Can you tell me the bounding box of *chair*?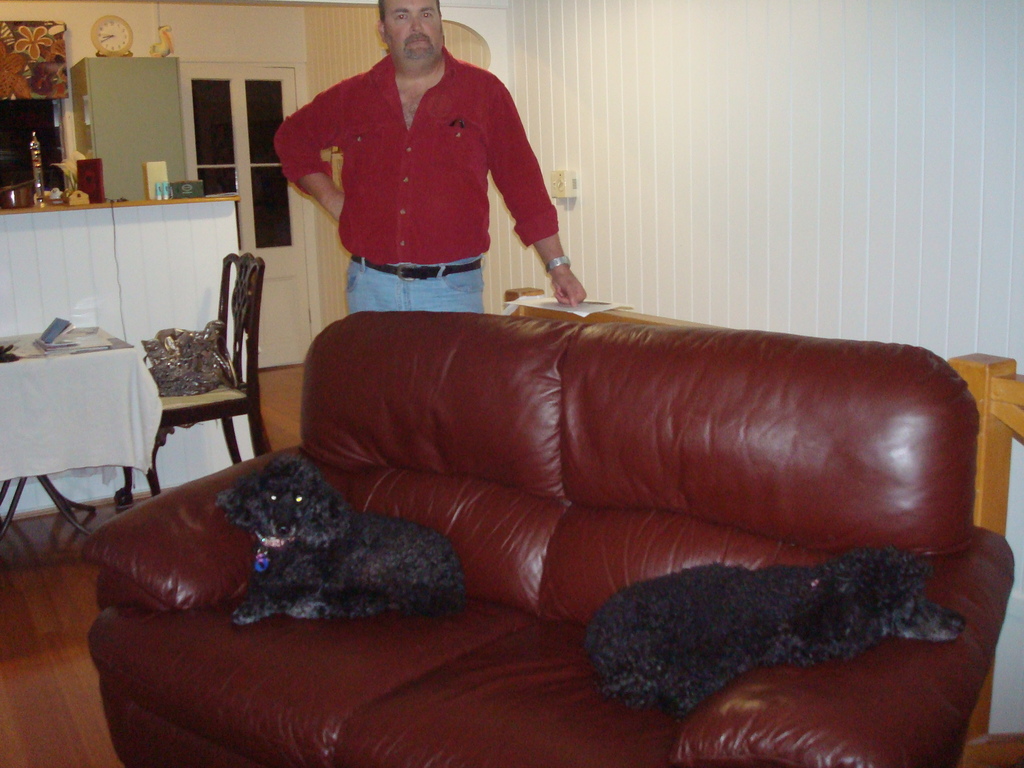
<bbox>99, 243, 260, 509</bbox>.
